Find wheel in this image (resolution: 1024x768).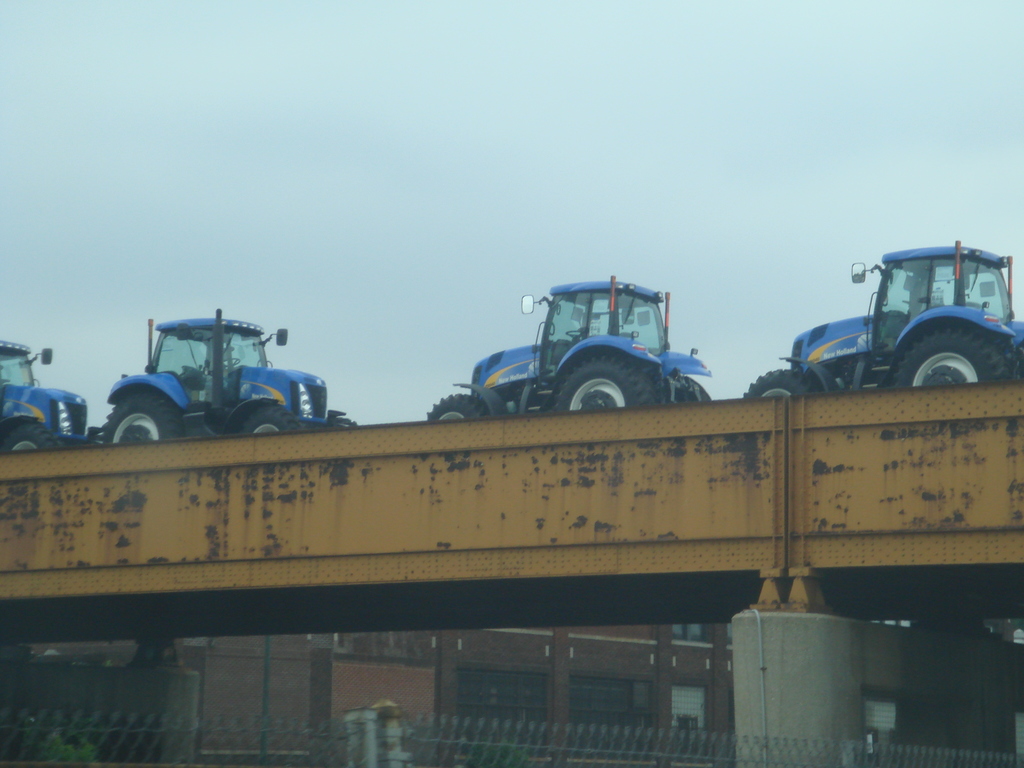
(554, 356, 659, 410).
